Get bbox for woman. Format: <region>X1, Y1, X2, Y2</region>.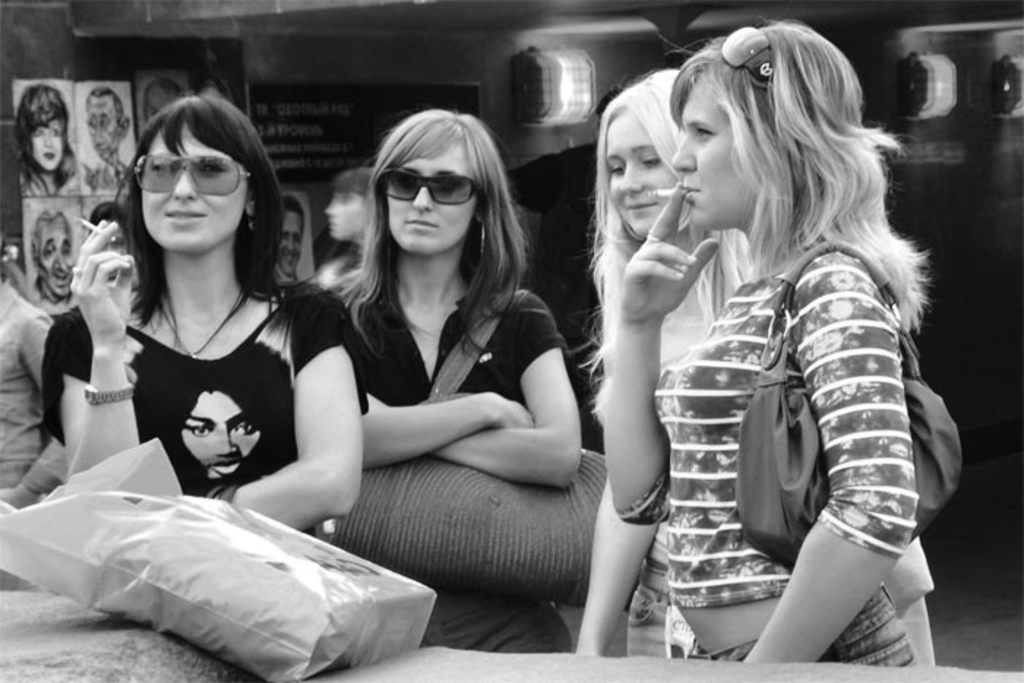
<region>569, 66, 749, 655</region>.
